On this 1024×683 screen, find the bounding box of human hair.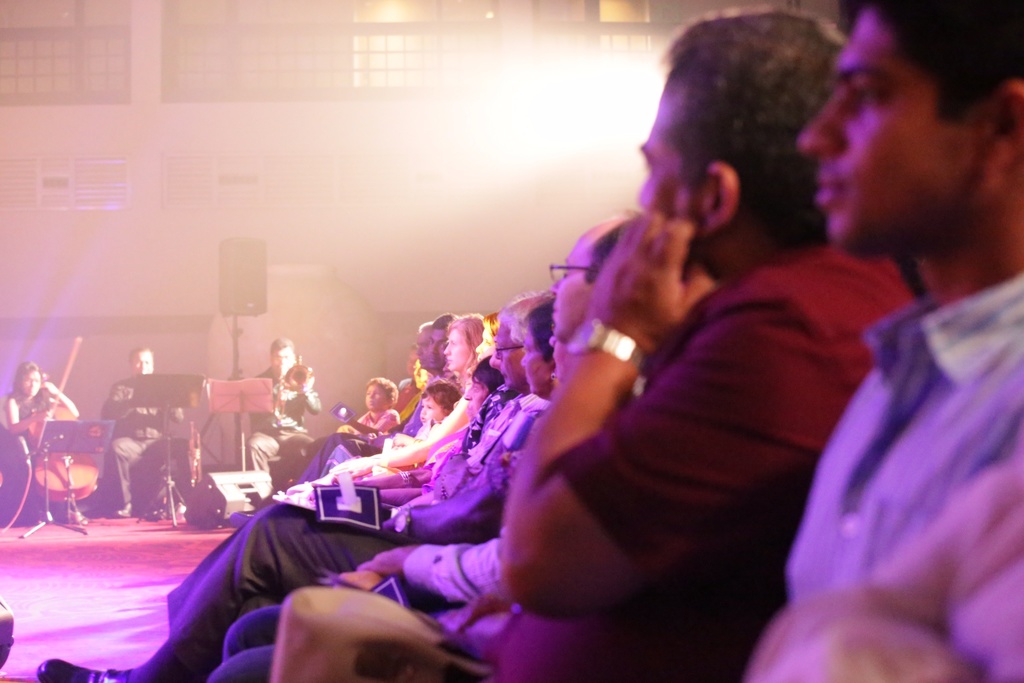
Bounding box: pyautogui.locateOnScreen(421, 377, 466, 416).
